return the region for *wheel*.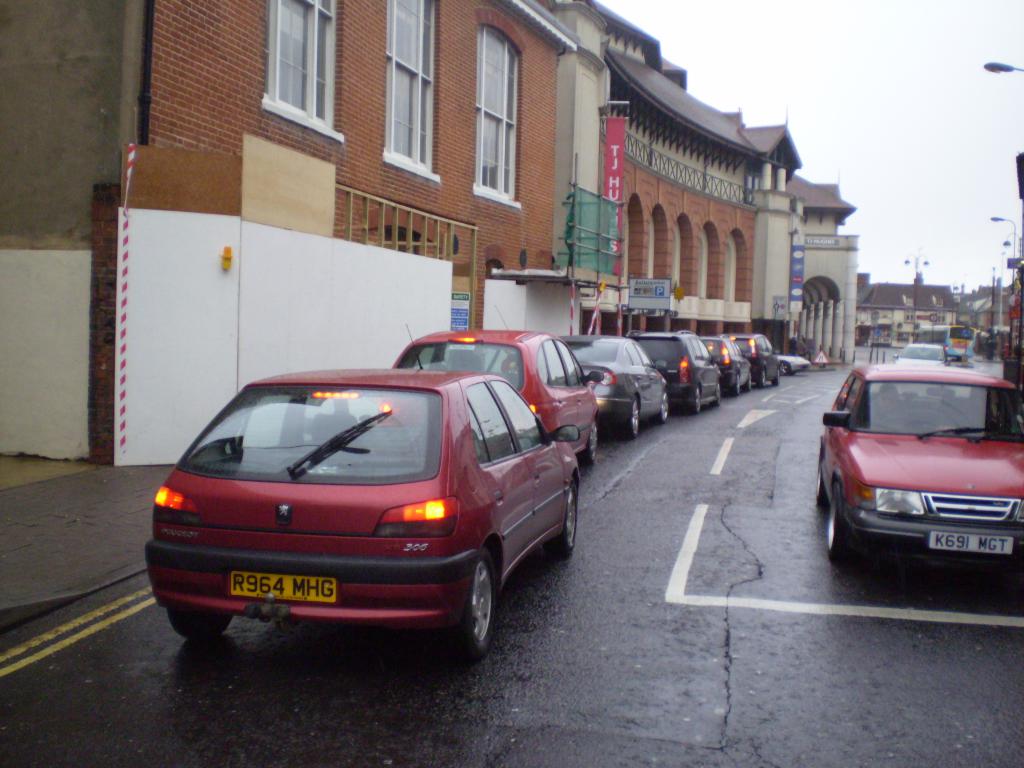
bbox(444, 550, 500, 660).
